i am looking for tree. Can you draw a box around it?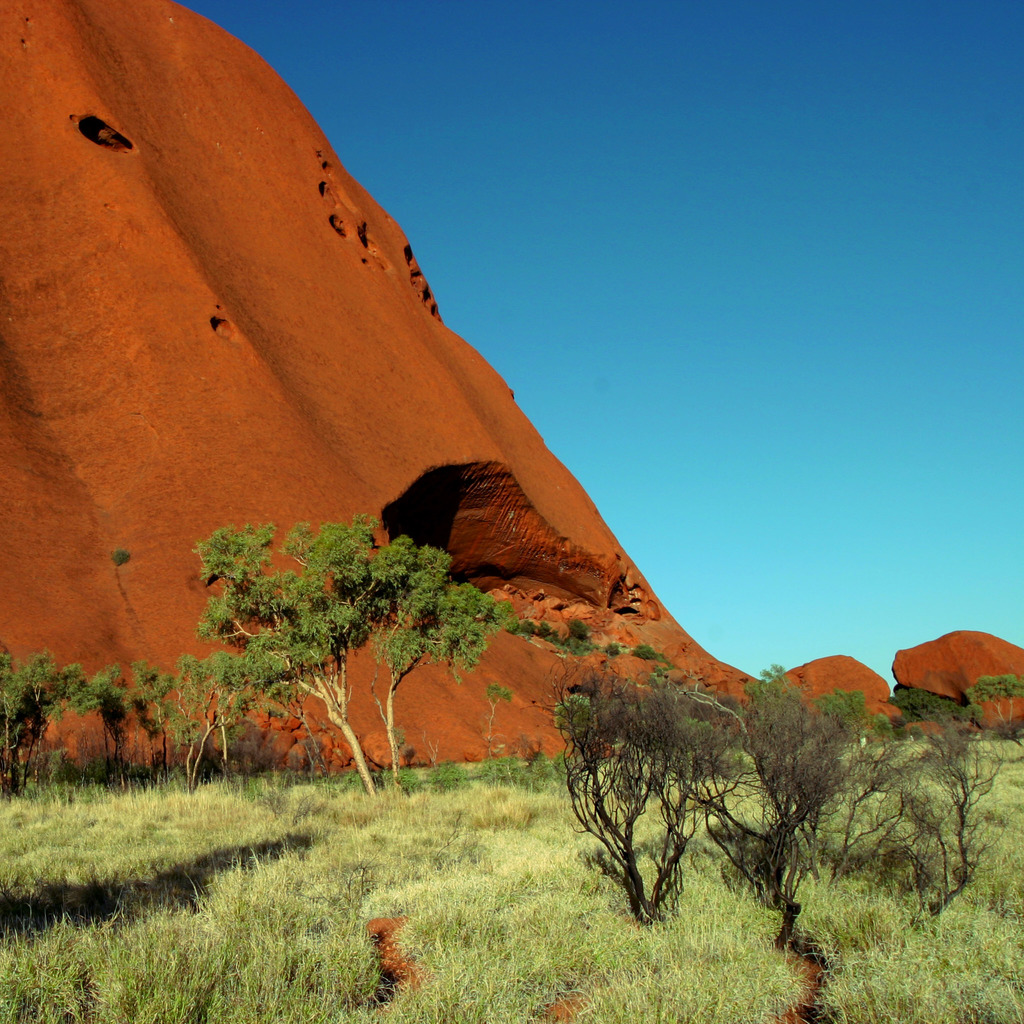
Sure, the bounding box is {"x1": 844, "y1": 717, "x2": 979, "y2": 924}.
